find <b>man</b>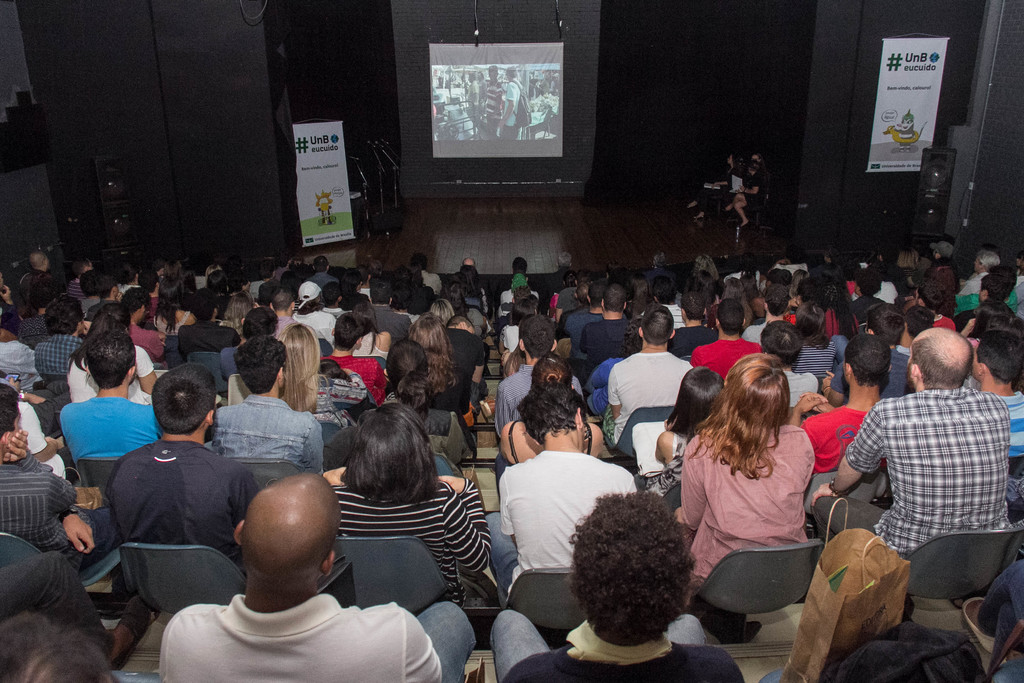
102, 361, 260, 580
